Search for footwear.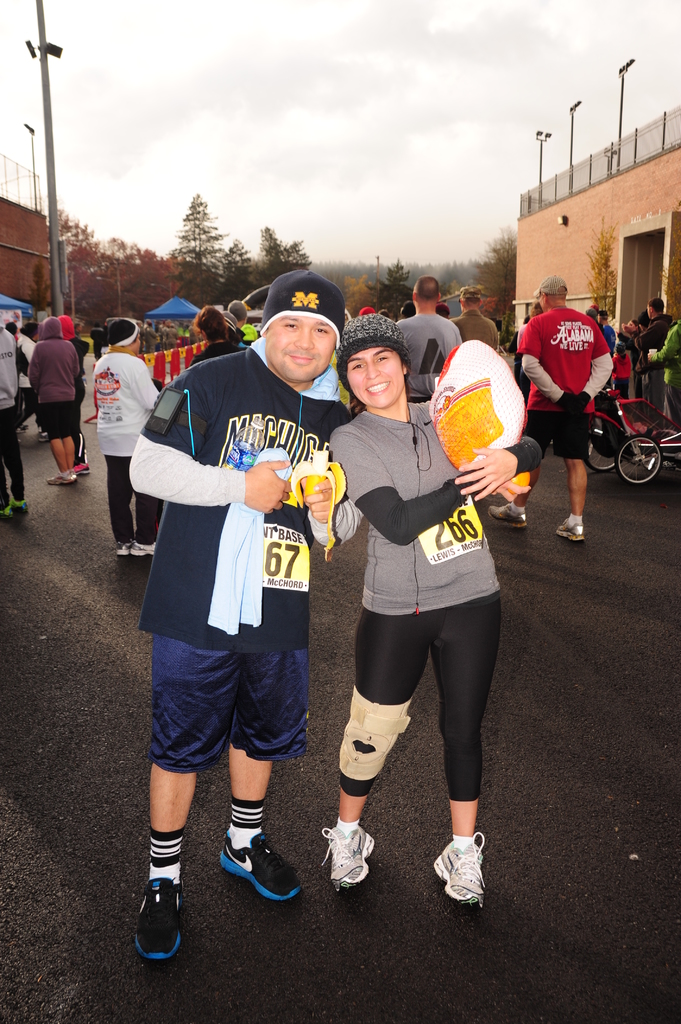
Found at {"left": 428, "top": 833, "right": 491, "bottom": 908}.
